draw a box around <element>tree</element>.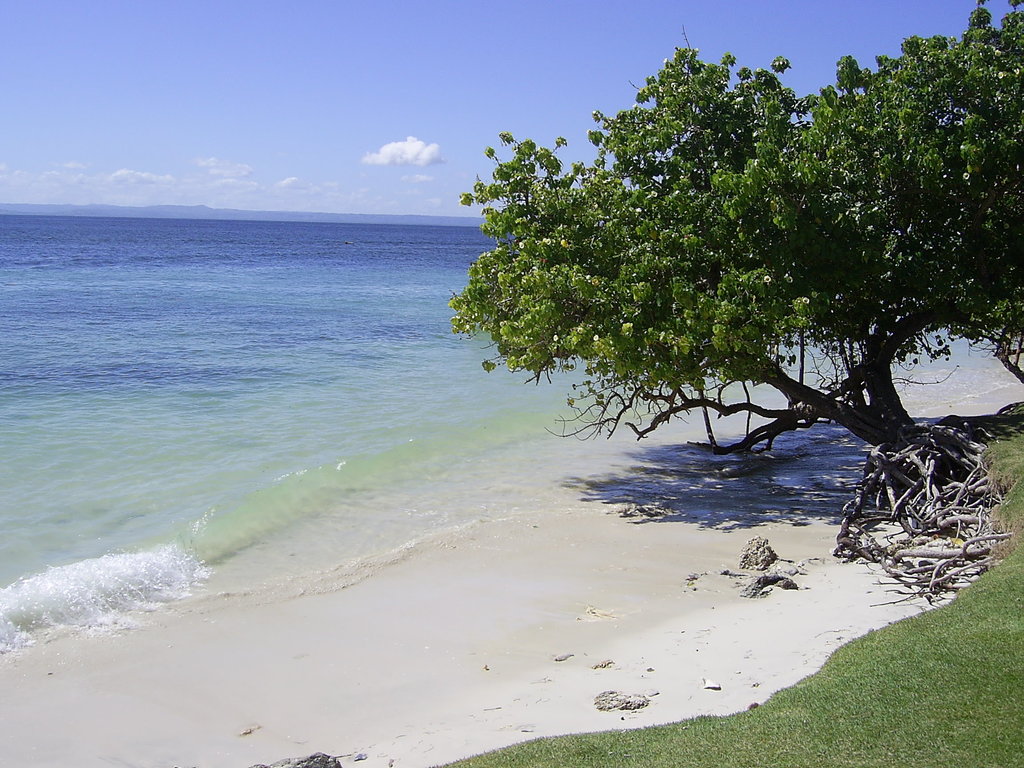
{"left": 435, "top": 0, "right": 1009, "bottom": 582}.
